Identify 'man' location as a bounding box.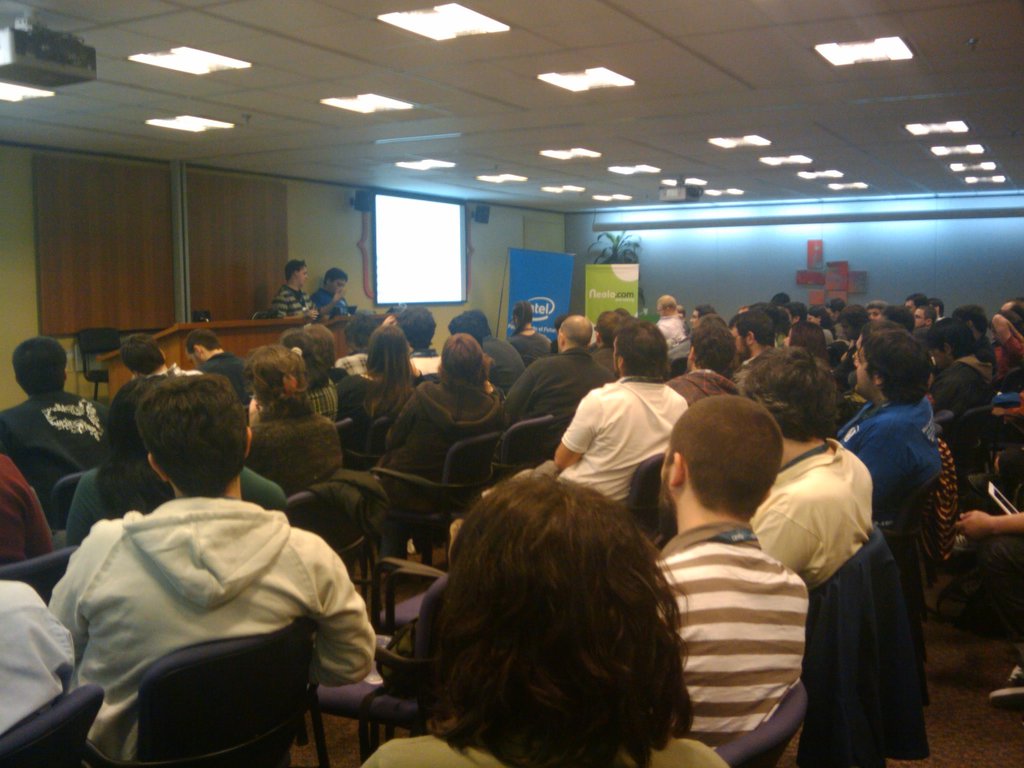
pyautogui.locateOnScreen(118, 333, 201, 383).
